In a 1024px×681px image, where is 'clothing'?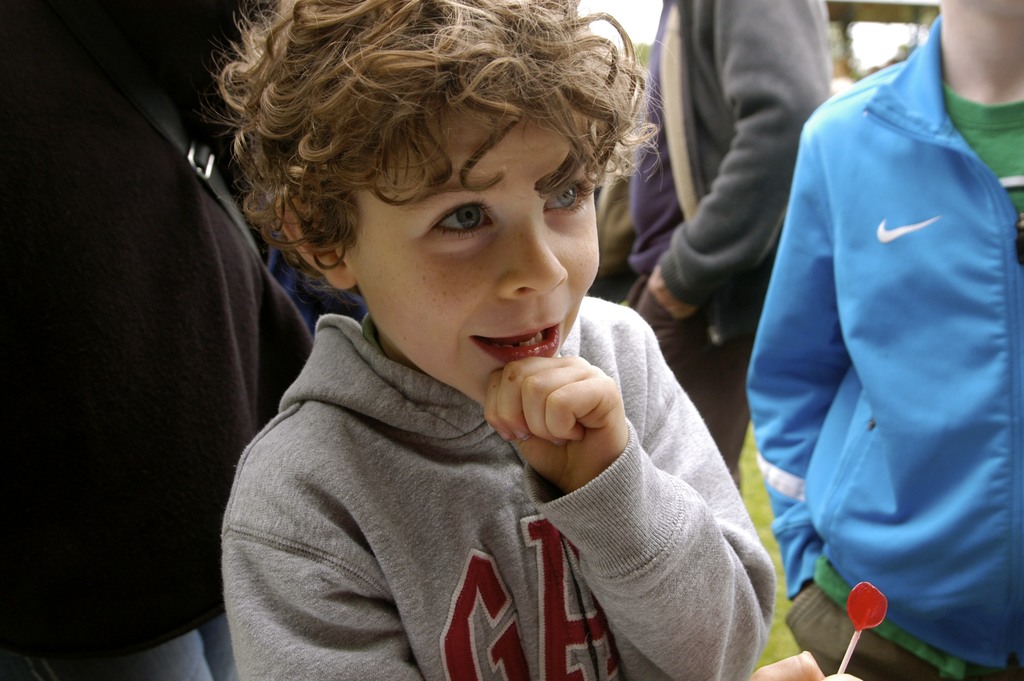
209 300 790 680.
